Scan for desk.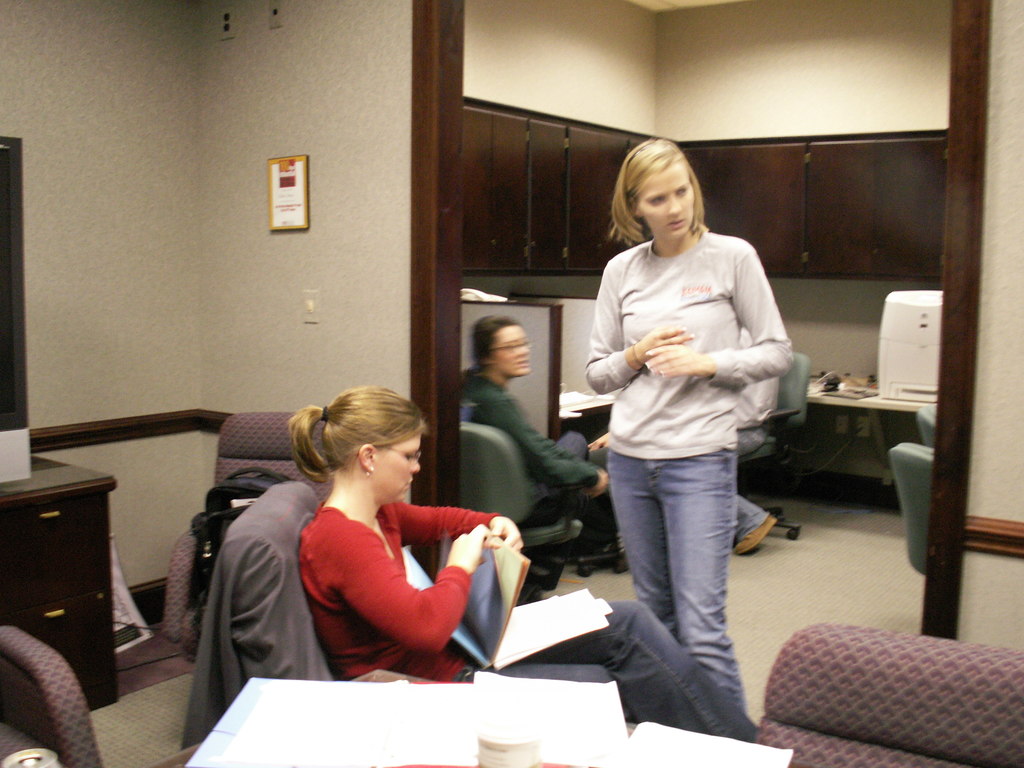
Scan result: [0, 431, 145, 721].
